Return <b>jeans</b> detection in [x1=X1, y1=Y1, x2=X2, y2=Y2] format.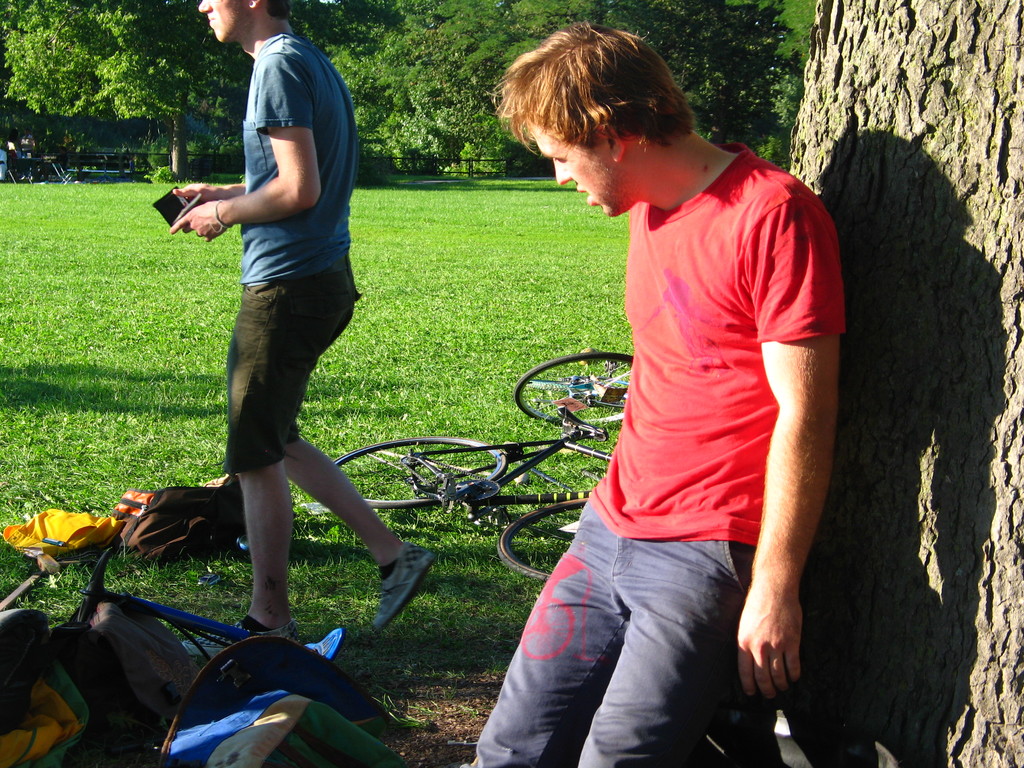
[x1=217, y1=285, x2=355, y2=472].
